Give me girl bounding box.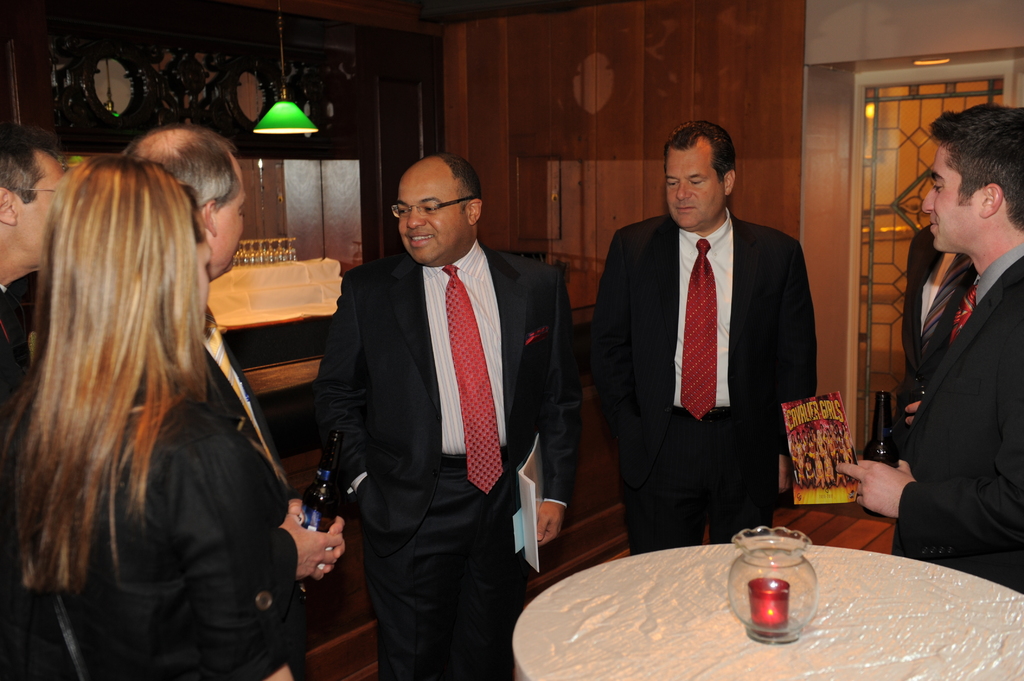
box=[0, 145, 346, 680].
